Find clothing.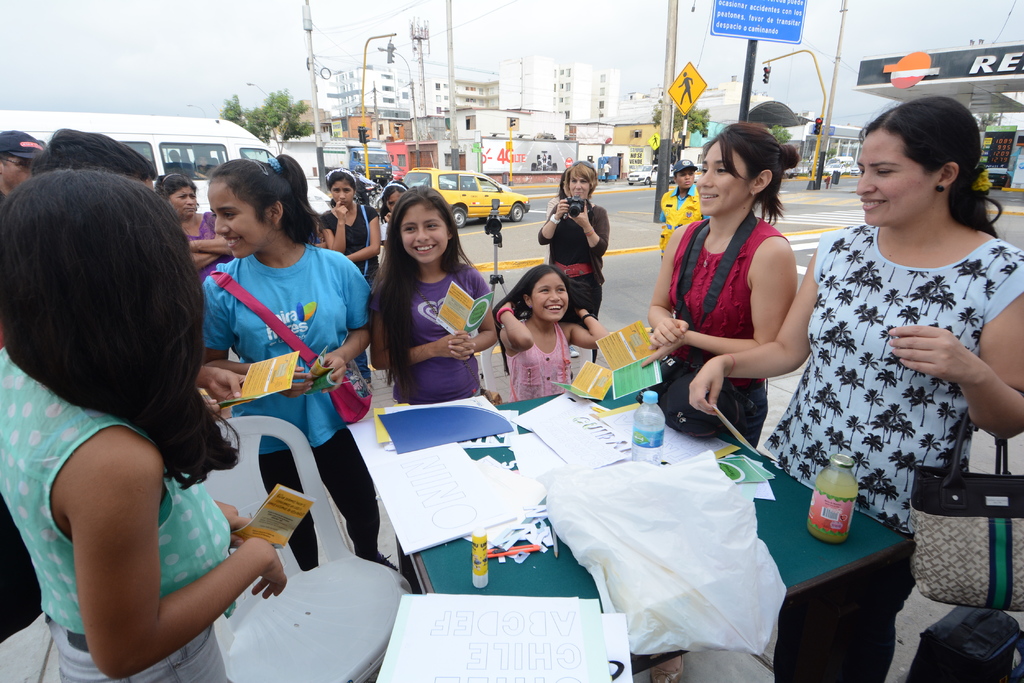
select_region(384, 256, 493, 407).
